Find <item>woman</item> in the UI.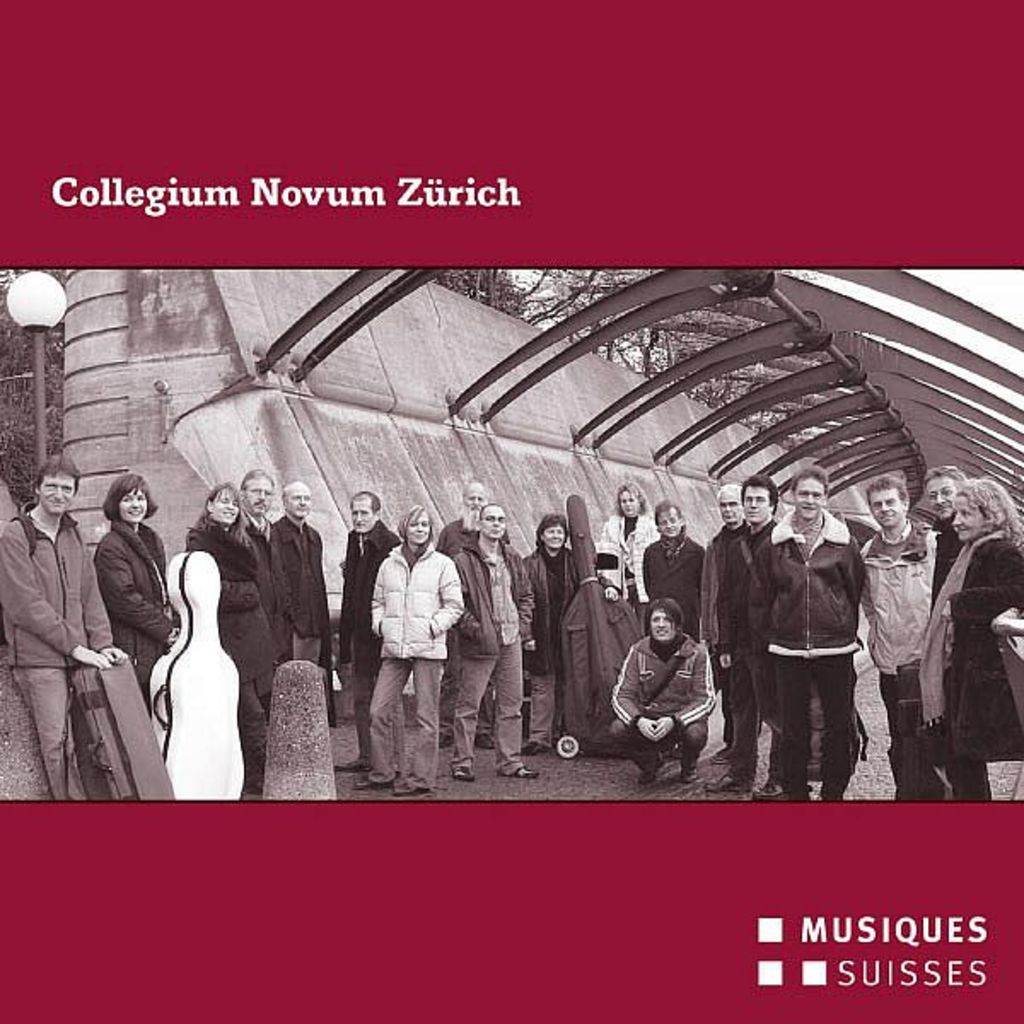
UI element at crop(927, 480, 1022, 797).
